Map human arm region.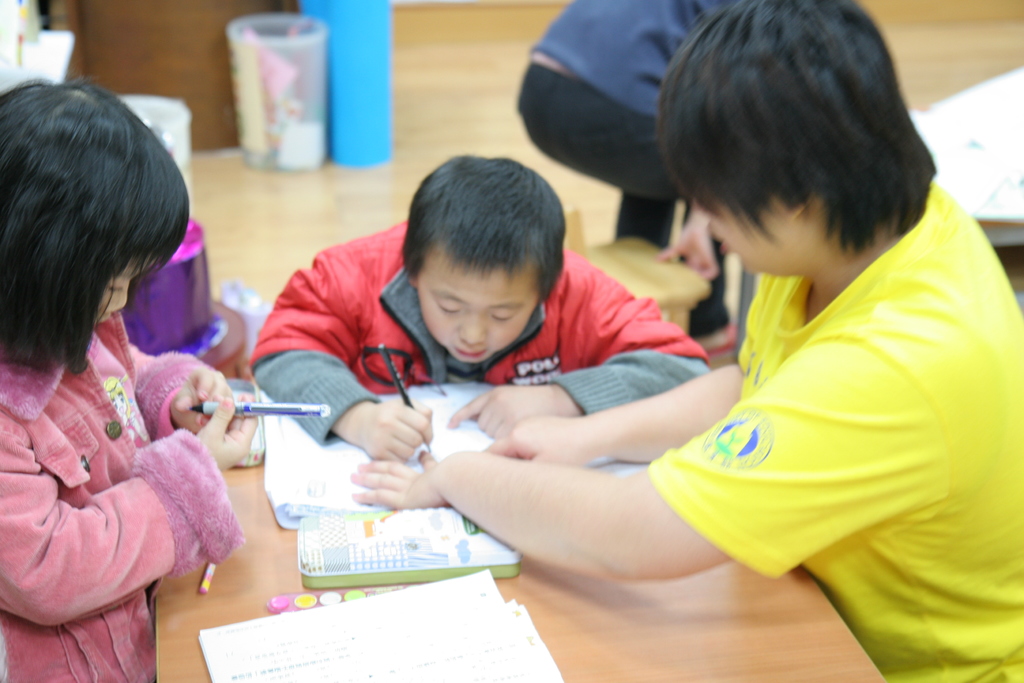
Mapped to box=[243, 247, 439, 461].
